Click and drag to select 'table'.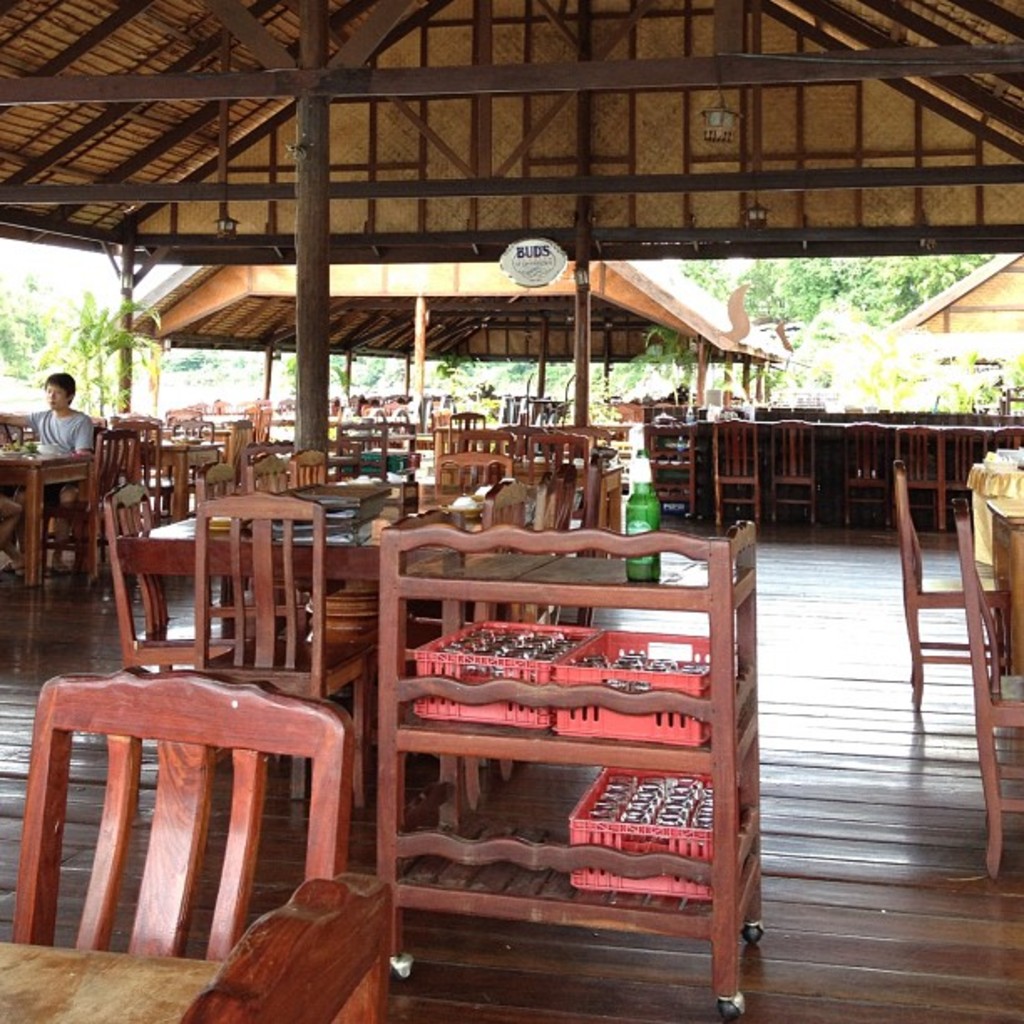
Selection: box(114, 482, 484, 641).
